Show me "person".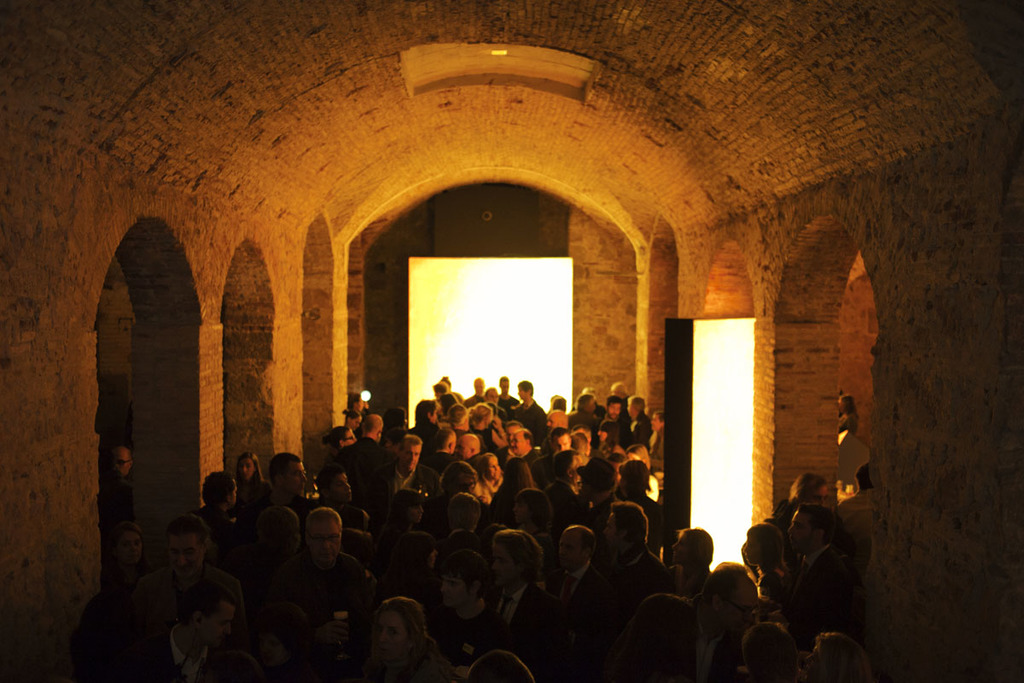
"person" is here: 734, 514, 787, 600.
